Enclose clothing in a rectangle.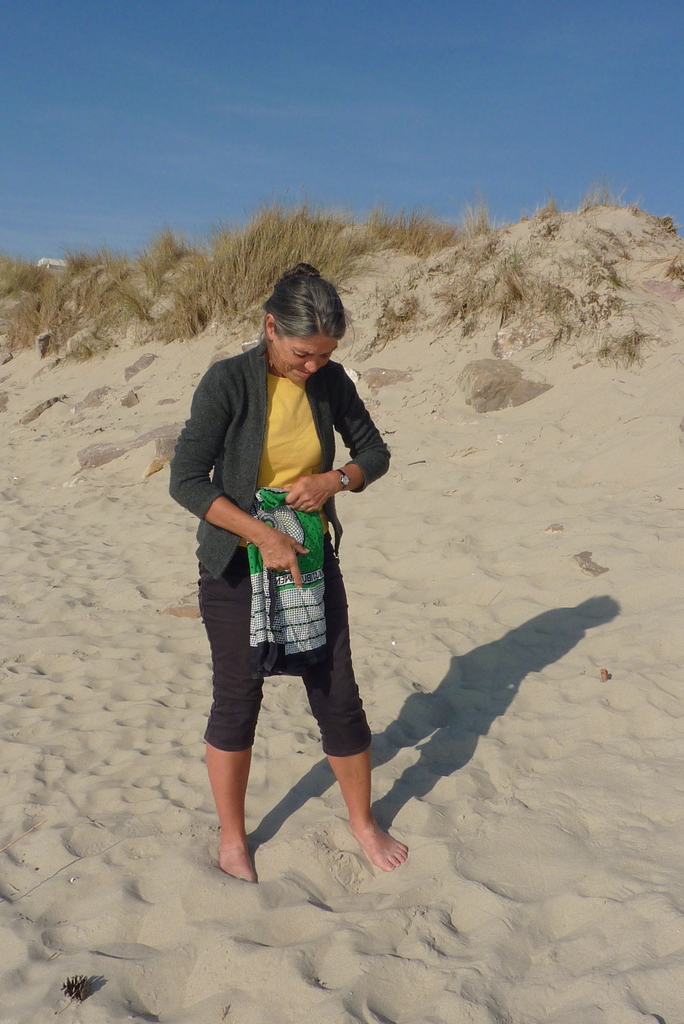
(208, 309, 370, 749).
